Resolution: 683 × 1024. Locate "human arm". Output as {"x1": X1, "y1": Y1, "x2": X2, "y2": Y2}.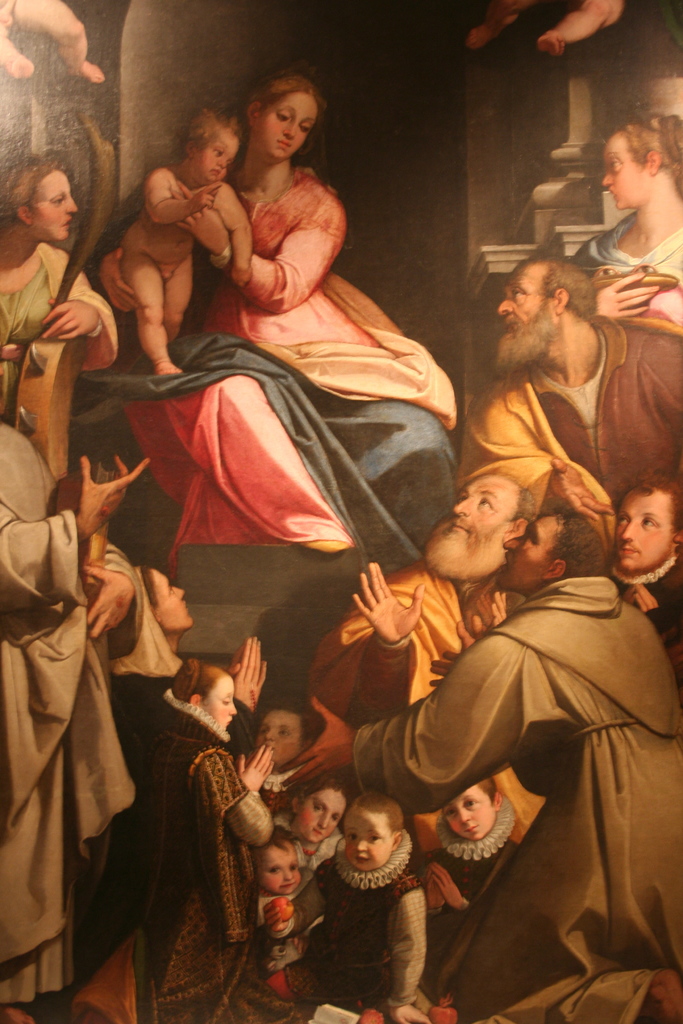
{"x1": 226, "y1": 633, "x2": 268, "y2": 761}.
